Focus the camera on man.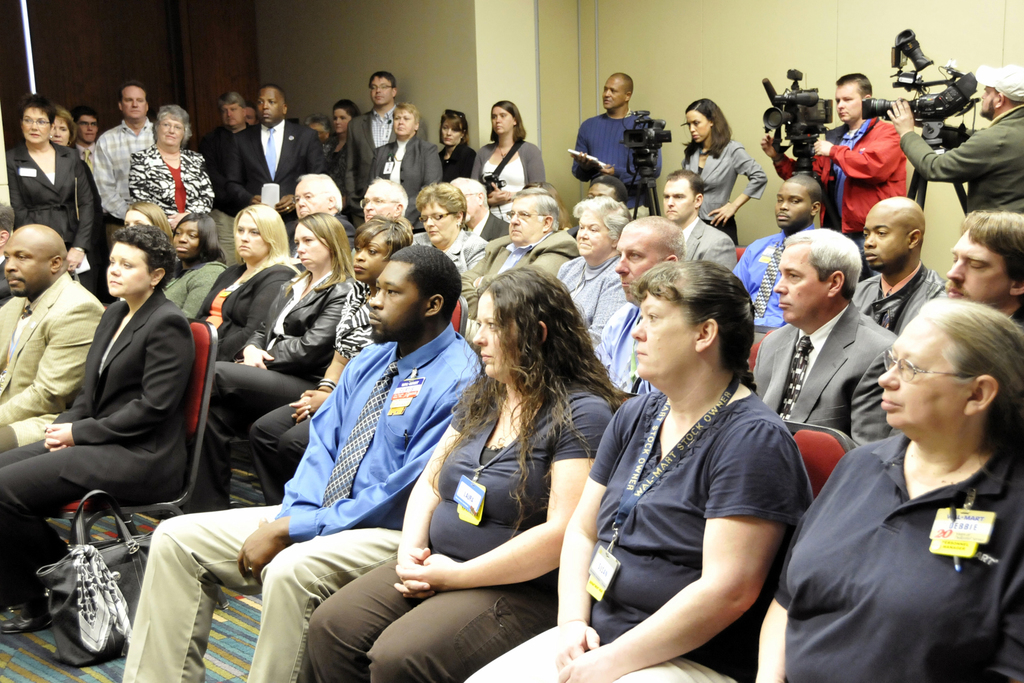
Focus region: bbox=[219, 86, 330, 206].
